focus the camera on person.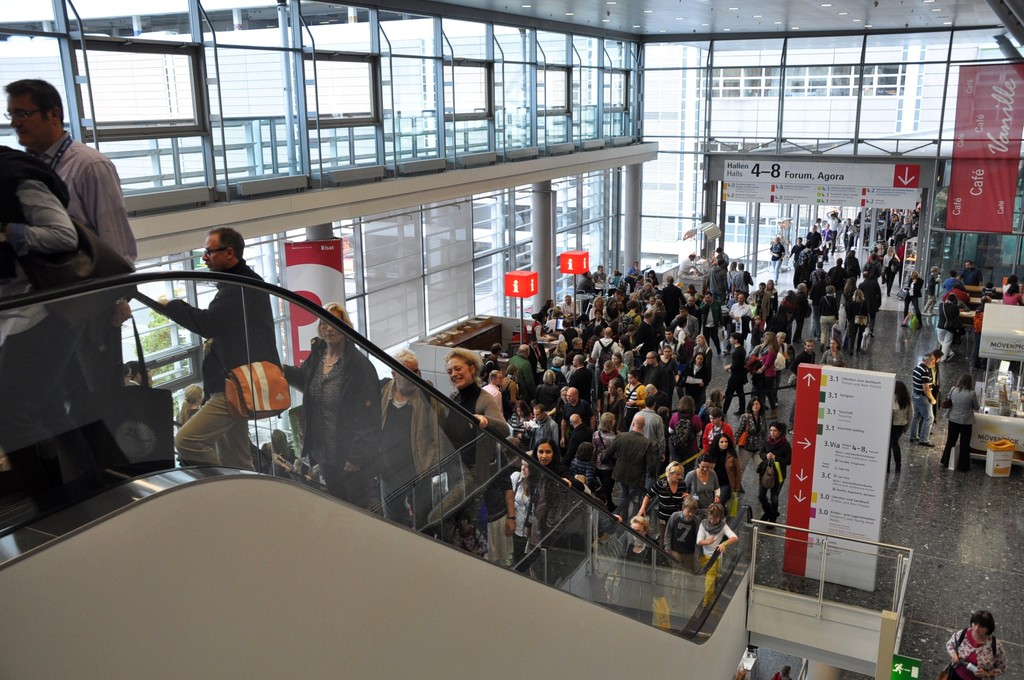
Focus region: <region>632, 462, 687, 510</region>.
